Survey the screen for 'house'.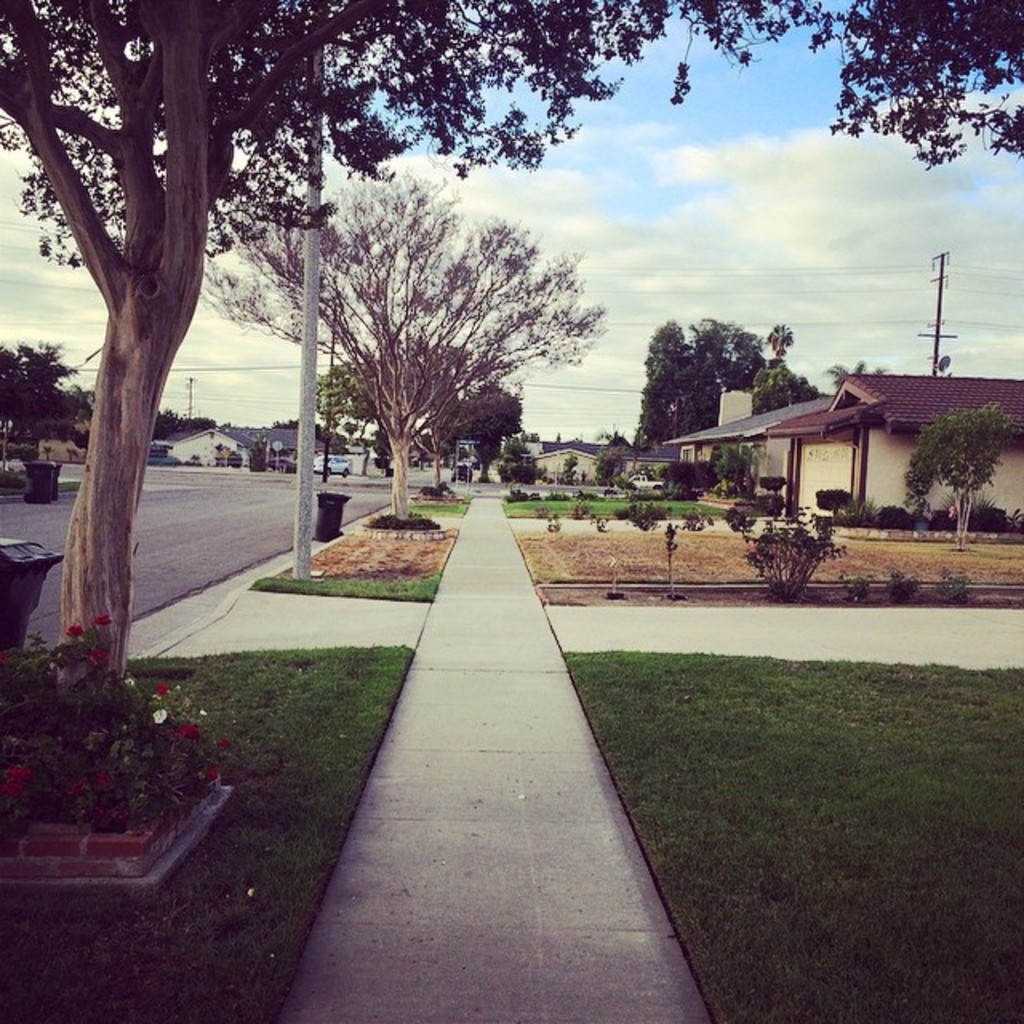
Survey found: left=757, top=374, right=1022, bottom=530.
